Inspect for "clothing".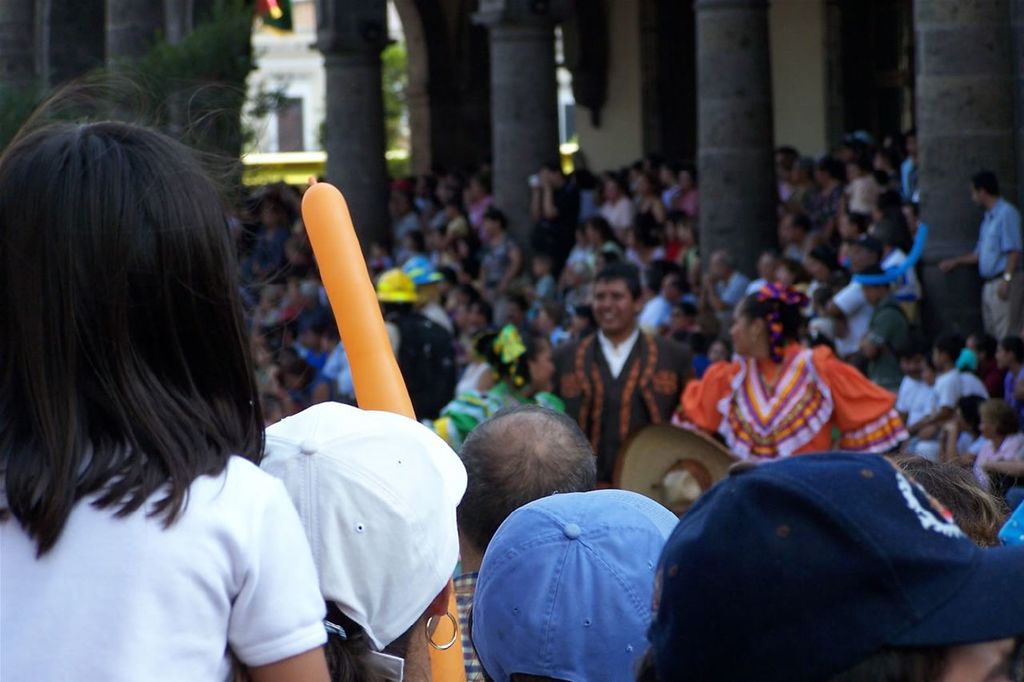
Inspection: 897 376 920 419.
